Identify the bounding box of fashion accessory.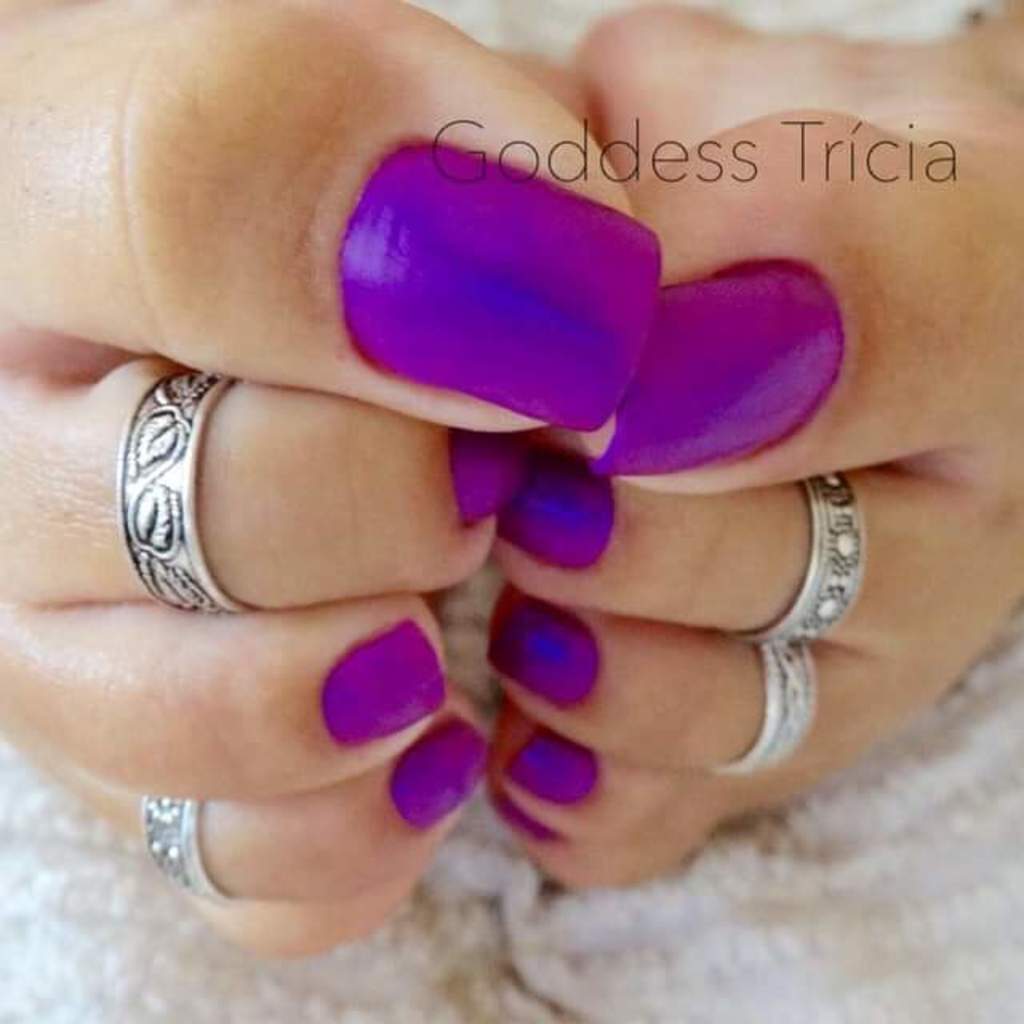
<box>710,635,819,776</box>.
